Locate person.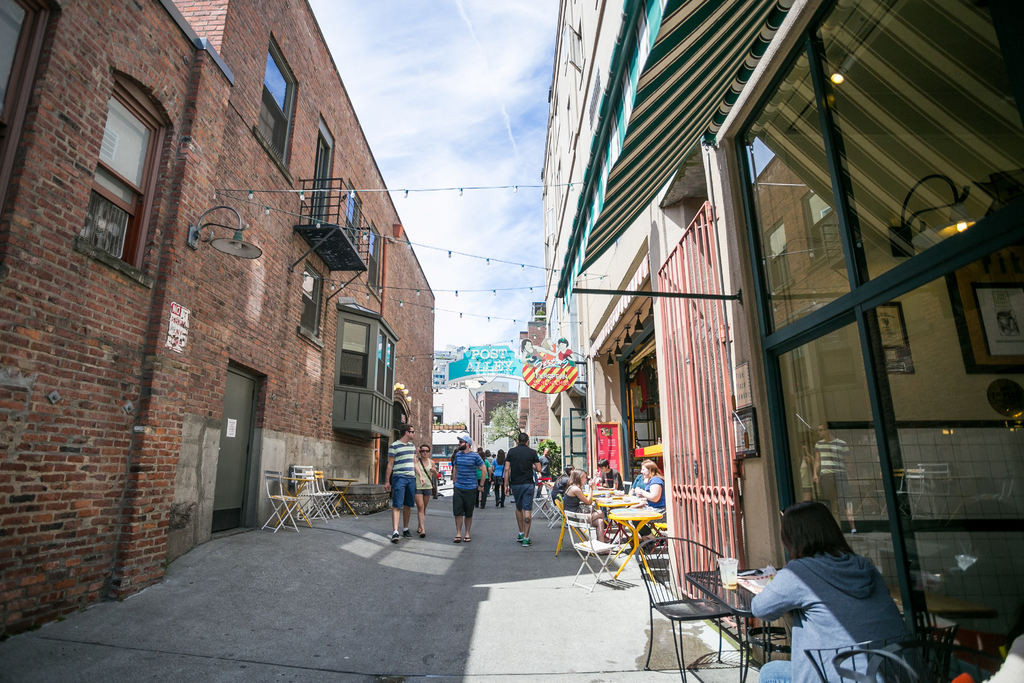
Bounding box: [x1=566, y1=473, x2=605, y2=548].
